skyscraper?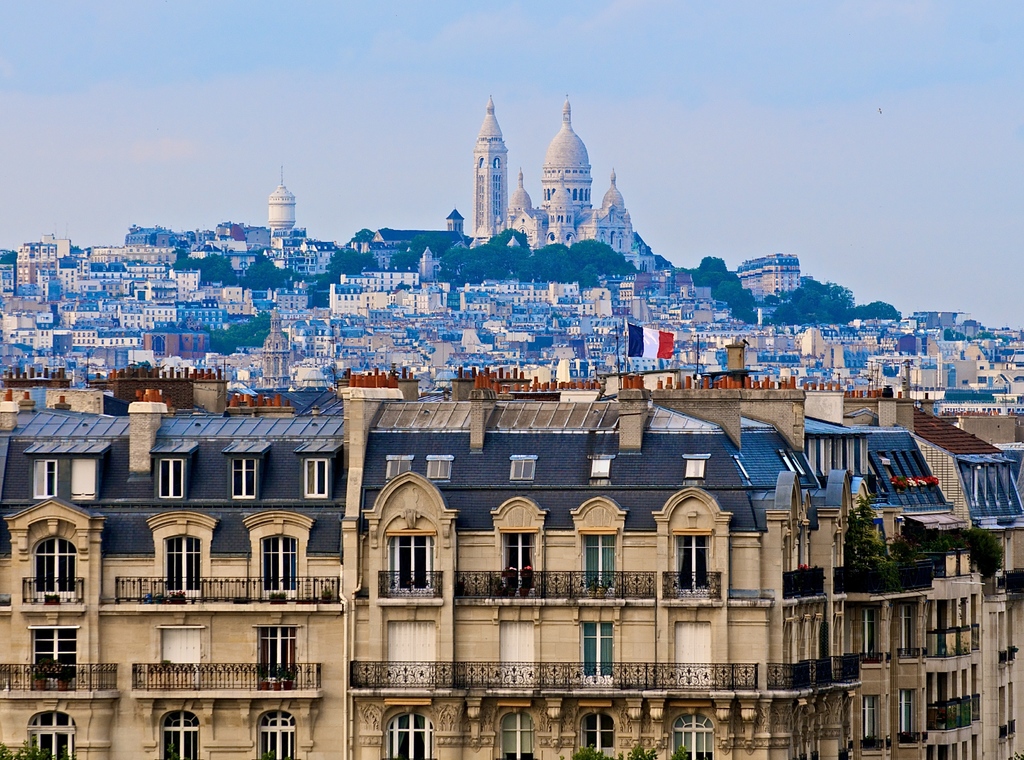
detection(467, 95, 510, 240)
